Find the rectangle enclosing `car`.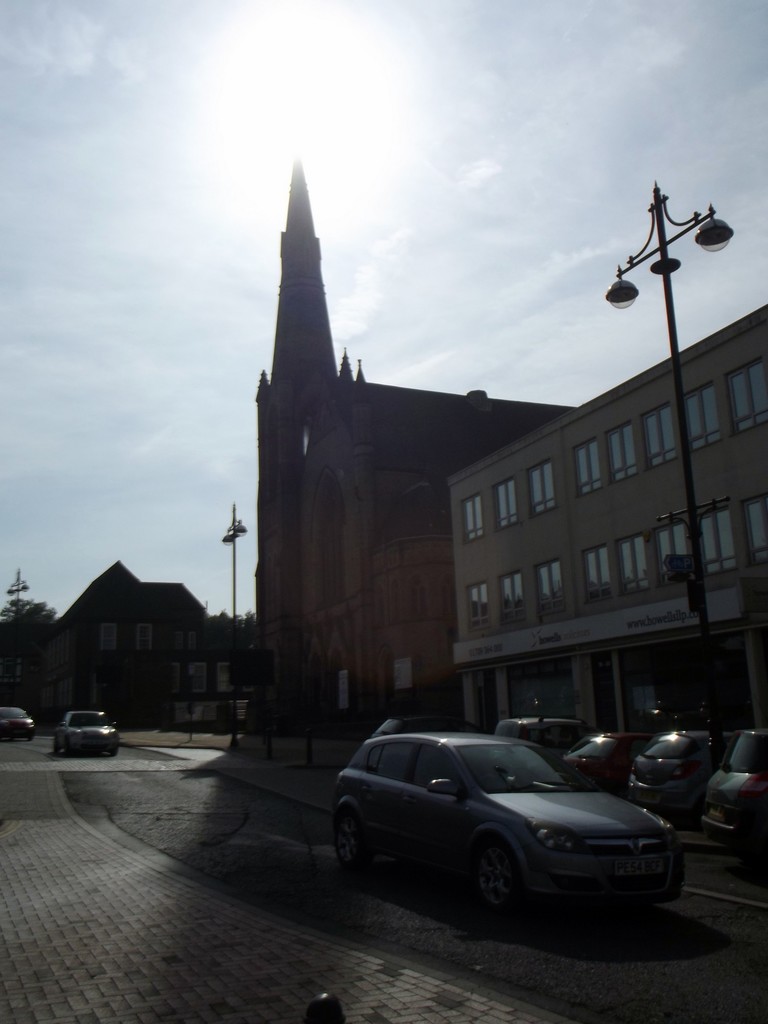
crop(333, 725, 693, 910).
